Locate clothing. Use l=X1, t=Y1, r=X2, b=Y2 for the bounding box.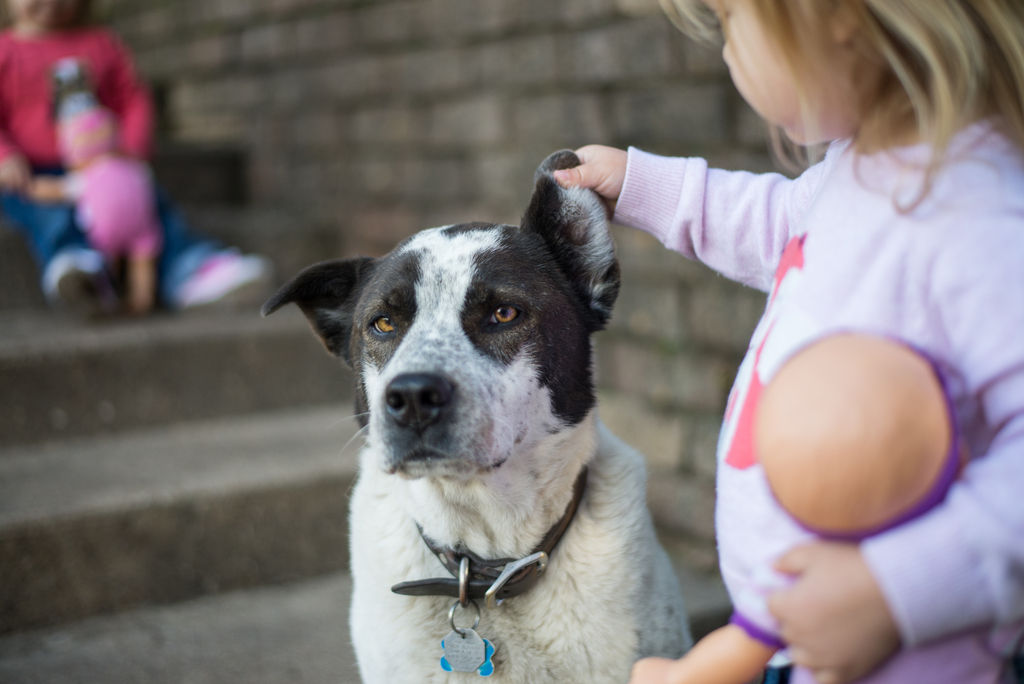
l=612, t=112, r=1023, b=683.
